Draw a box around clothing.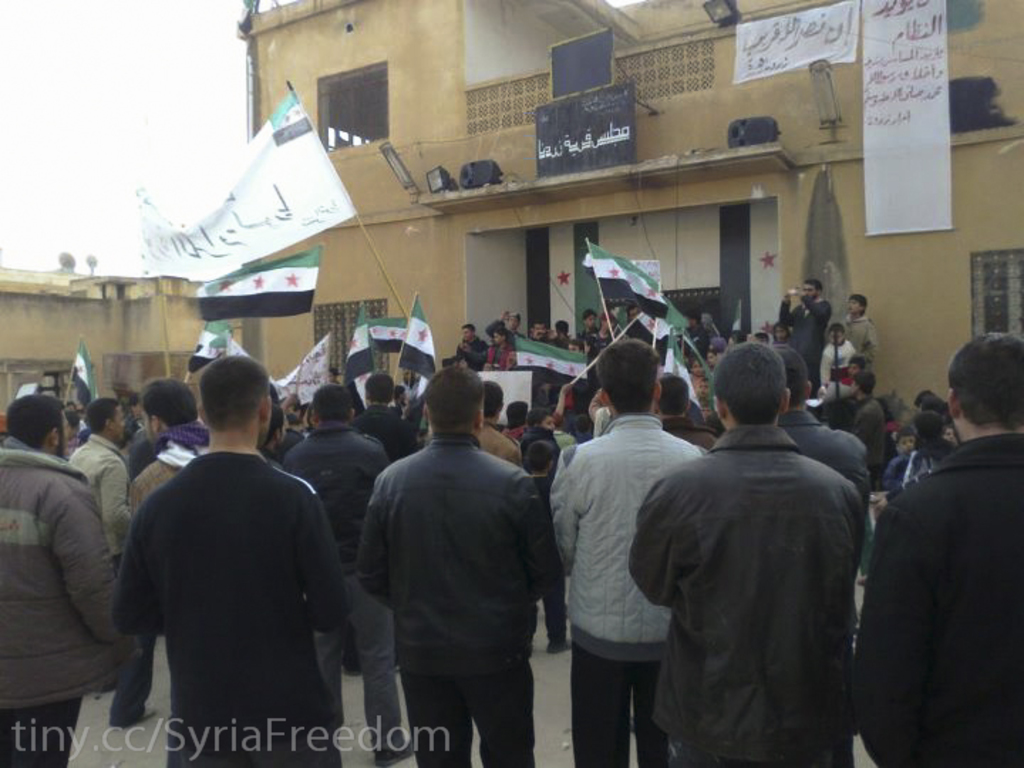
351:397:421:459.
